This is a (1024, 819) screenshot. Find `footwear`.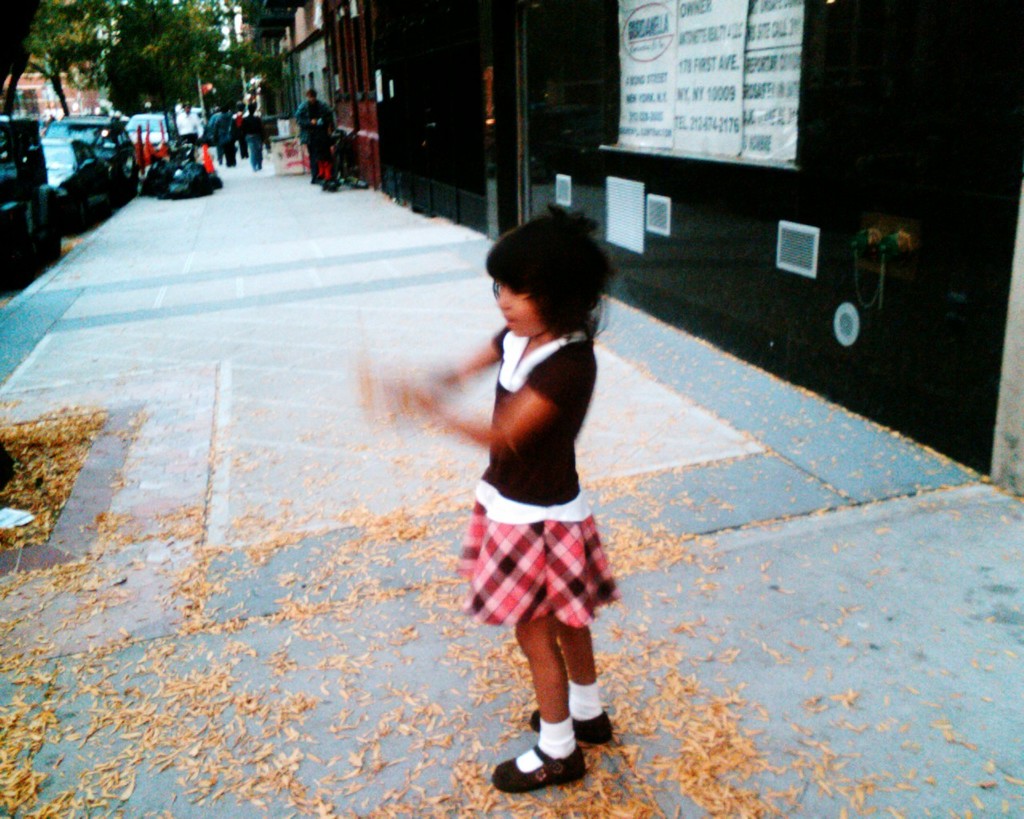
Bounding box: 490, 739, 588, 792.
